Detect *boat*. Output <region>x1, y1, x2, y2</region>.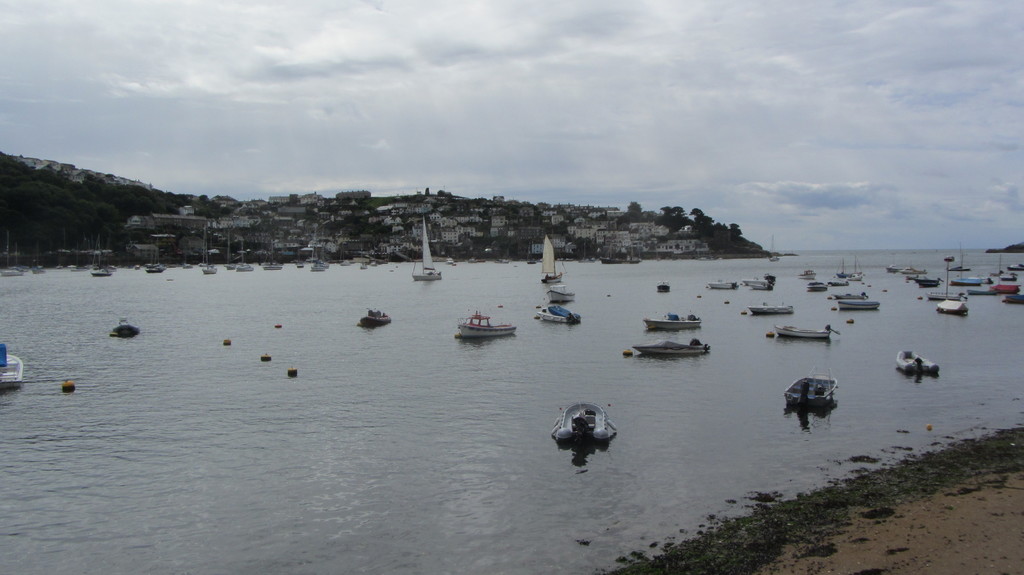
<region>767, 237, 778, 263</region>.
